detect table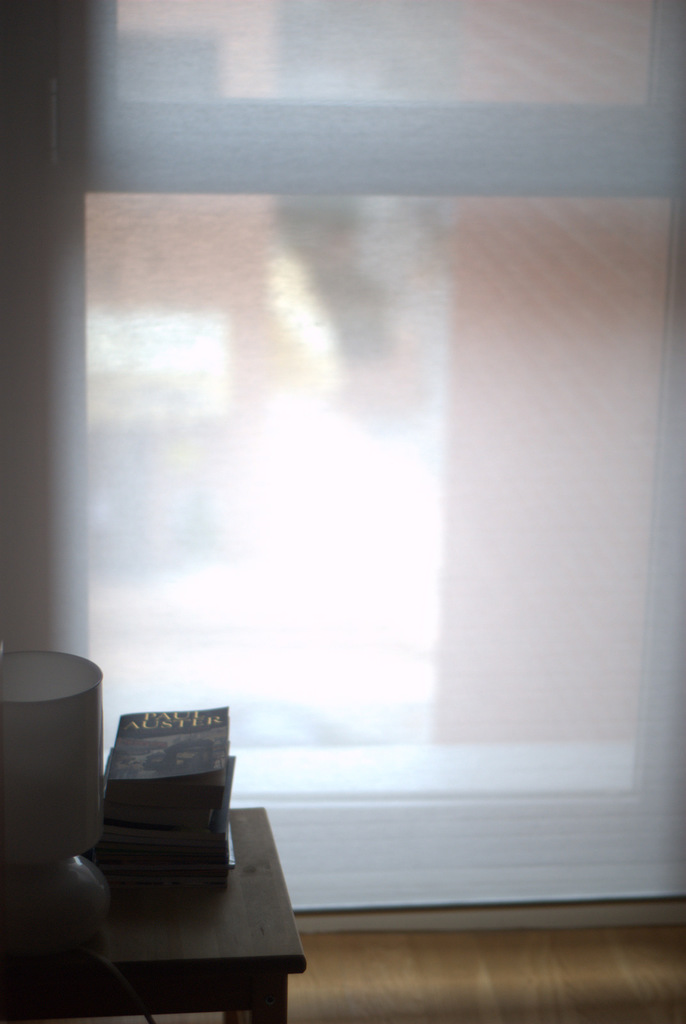
[0,810,308,1023]
